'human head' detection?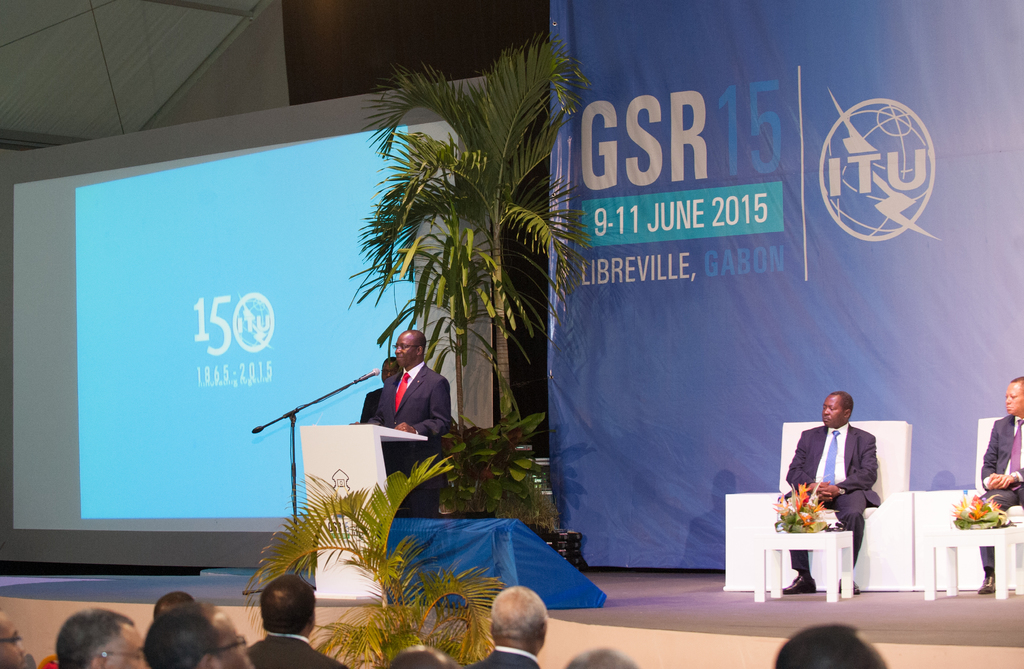
[x1=775, y1=625, x2=891, y2=668]
